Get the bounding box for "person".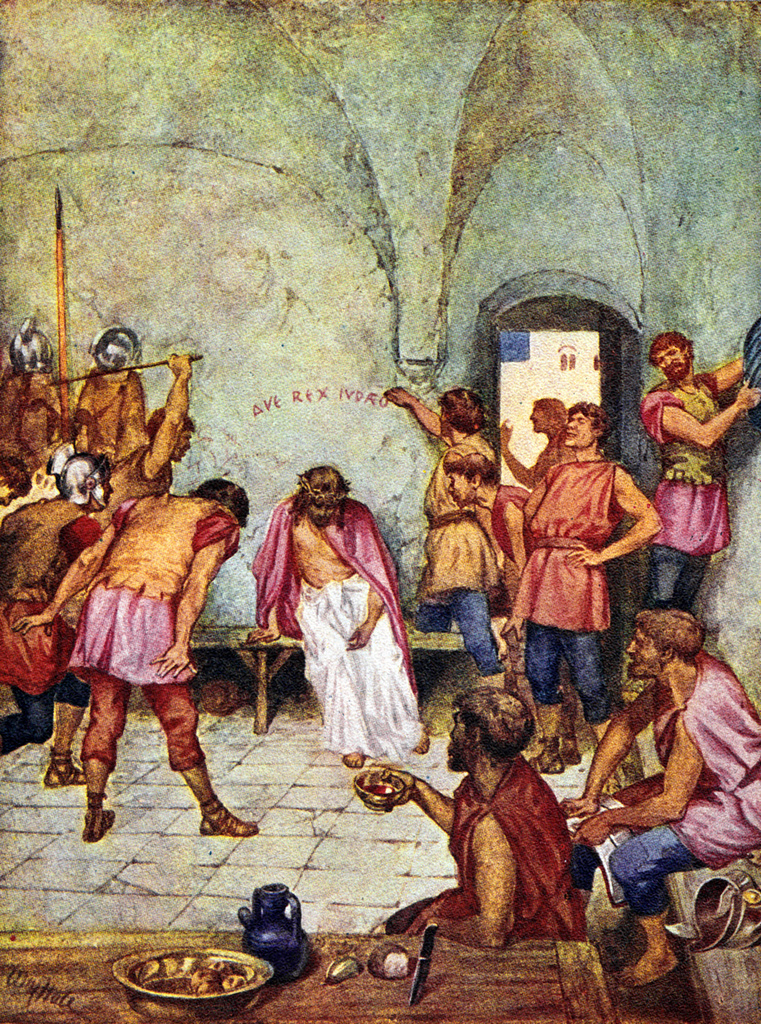
bbox(641, 326, 760, 618).
